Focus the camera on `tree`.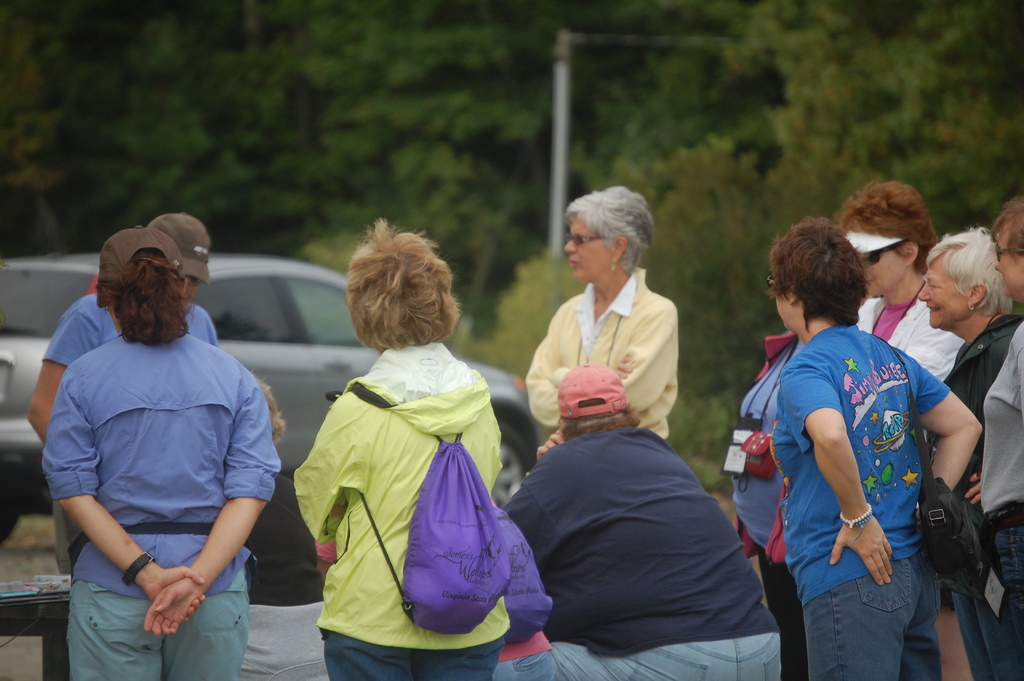
Focus region: (532, 0, 945, 477).
